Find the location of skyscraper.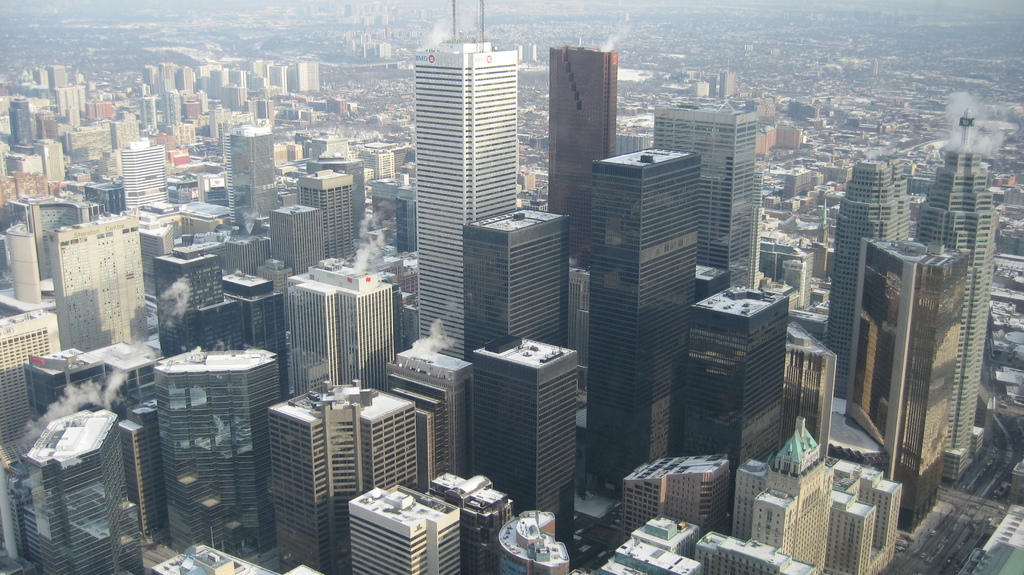
Location: bbox=(688, 282, 790, 473).
